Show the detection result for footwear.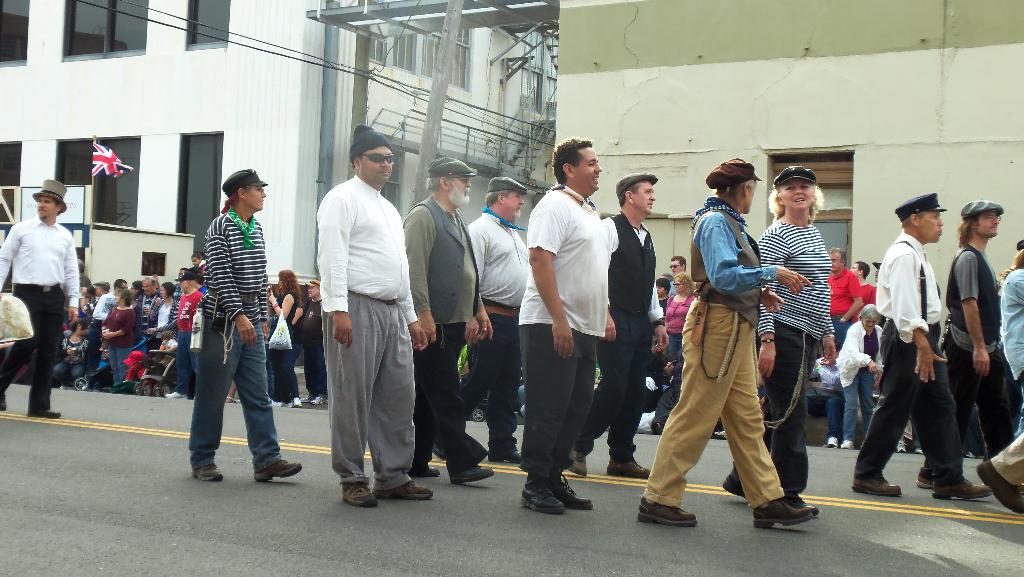
253:458:301:482.
